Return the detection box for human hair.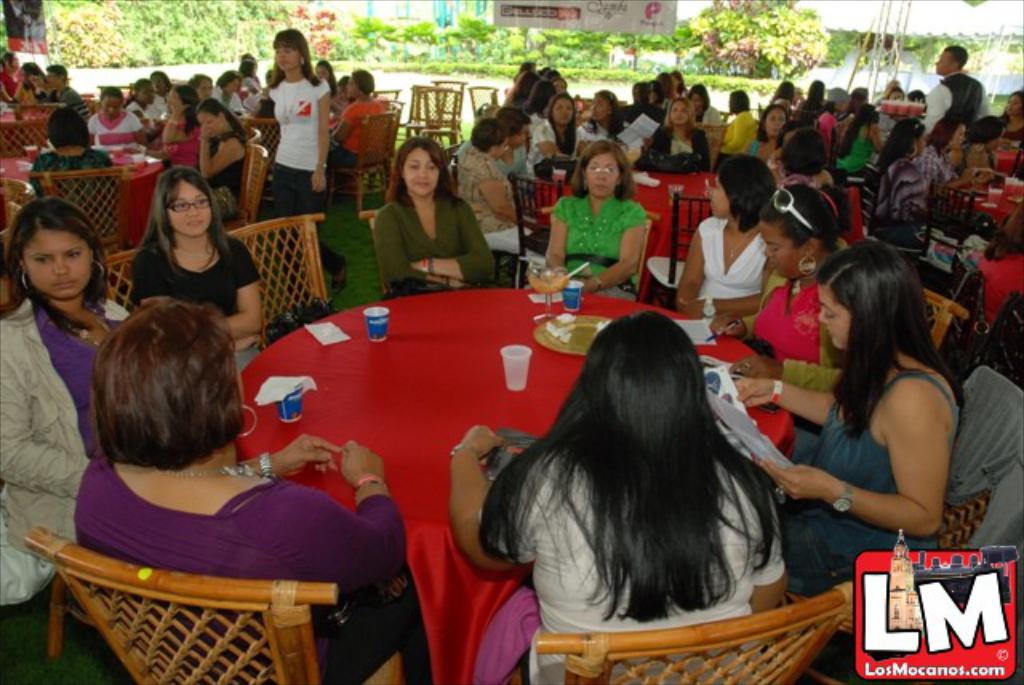
x1=130, y1=78, x2=152, y2=102.
